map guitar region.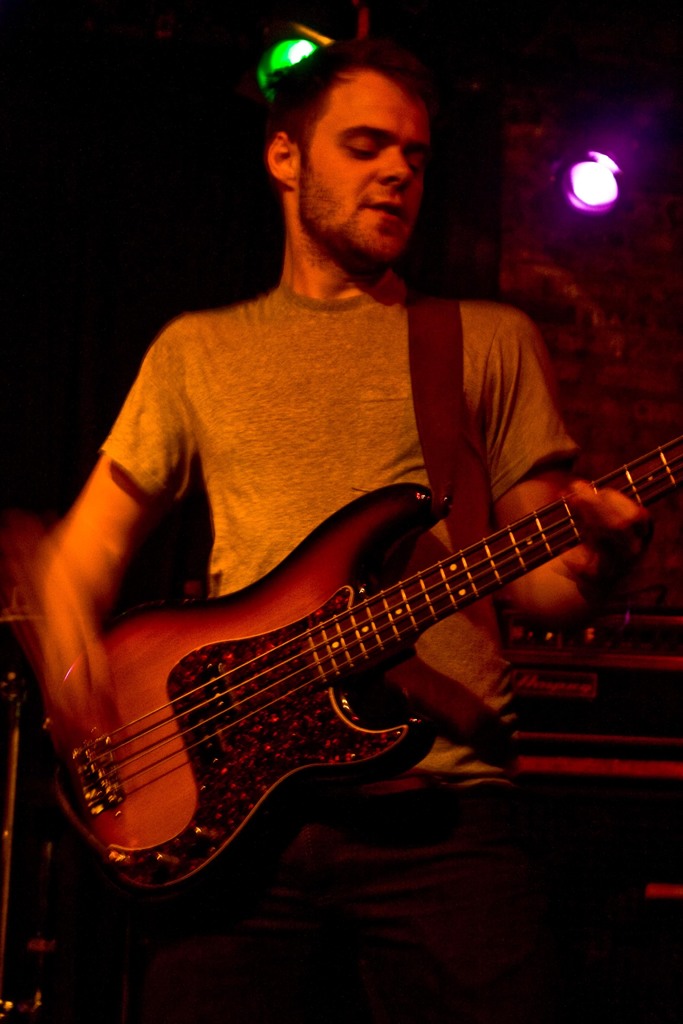
Mapped to (37, 390, 640, 904).
